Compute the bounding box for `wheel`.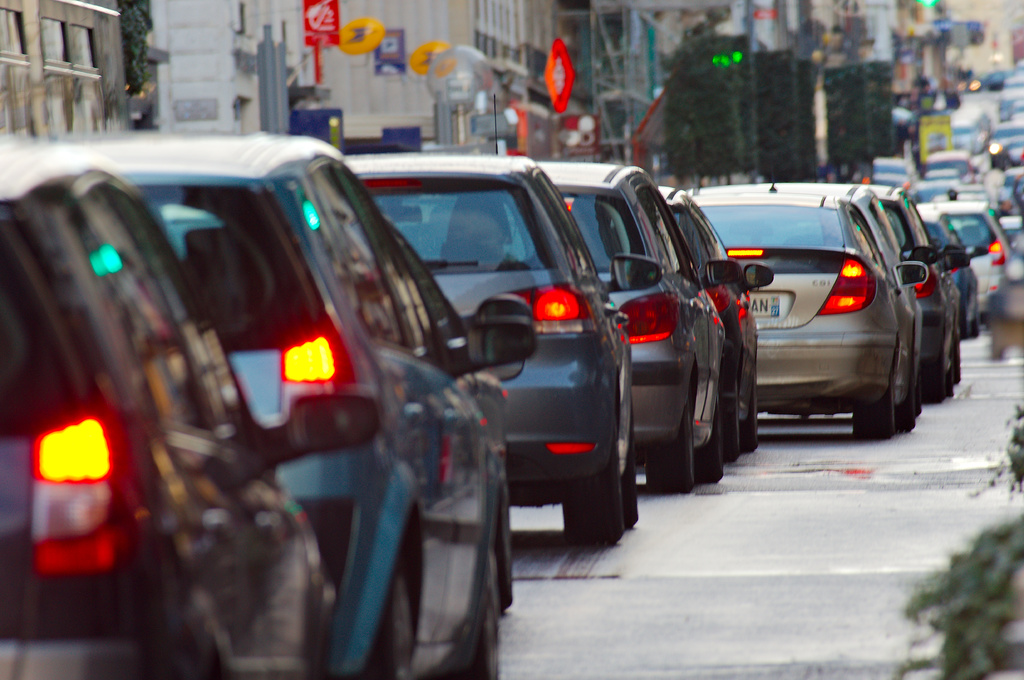
(x1=694, y1=408, x2=719, y2=496).
